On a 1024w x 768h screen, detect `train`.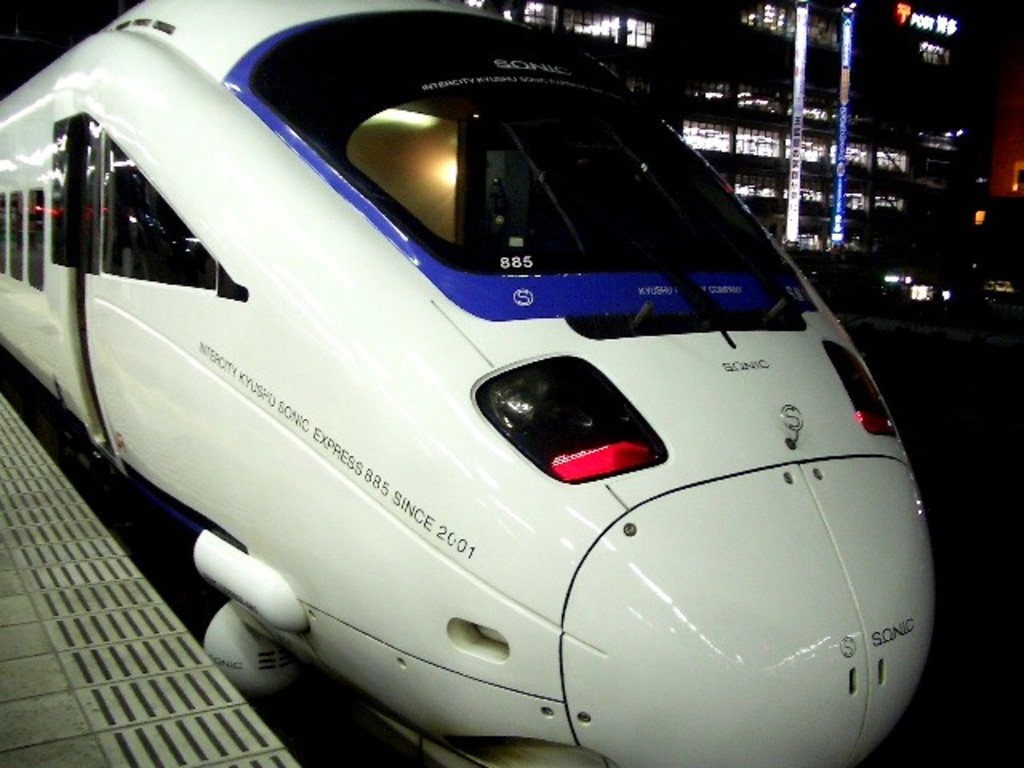
{"x1": 0, "y1": 0, "x2": 936, "y2": 766}.
